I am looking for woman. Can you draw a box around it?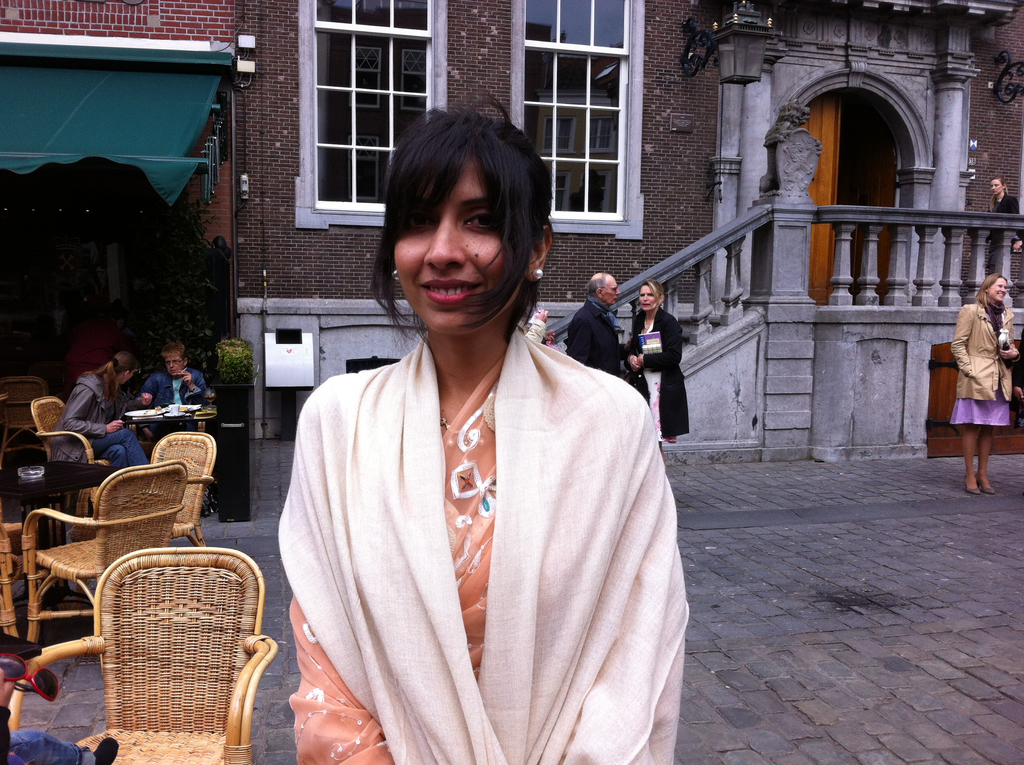
Sure, the bounding box is detection(49, 348, 152, 471).
